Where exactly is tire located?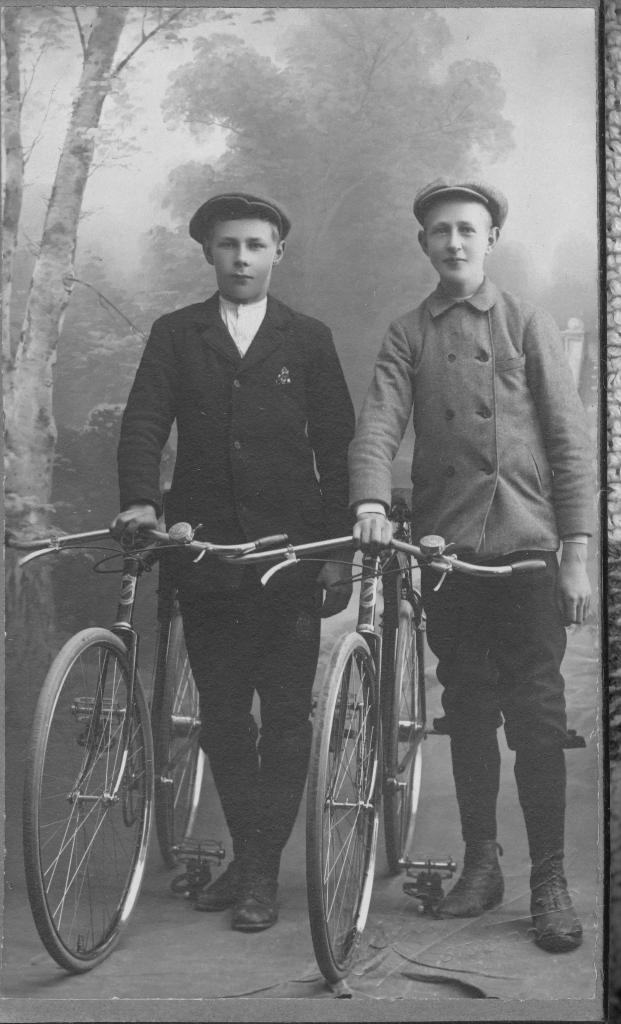
Its bounding box is 388:596:429:876.
